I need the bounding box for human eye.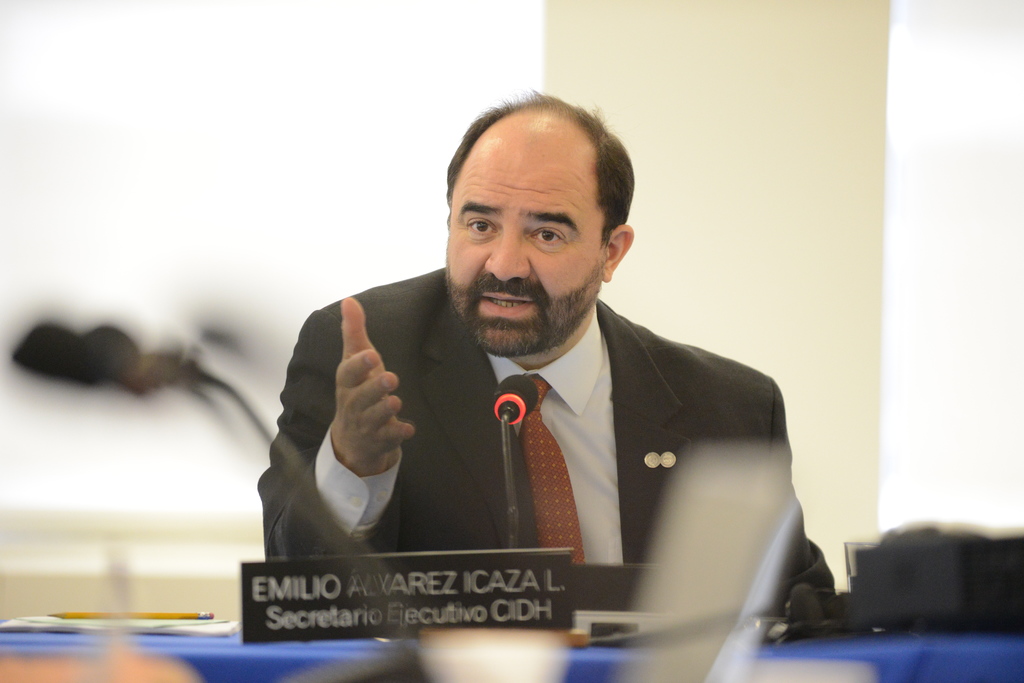
Here it is: bbox=(527, 220, 569, 253).
